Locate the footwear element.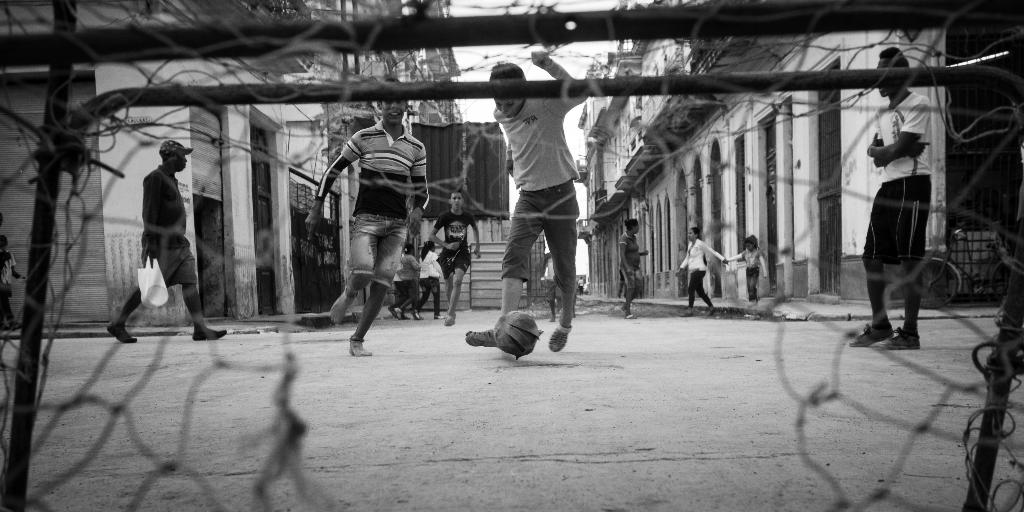
Element bbox: <bbox>195, 327, 229, 340</bbox>.
